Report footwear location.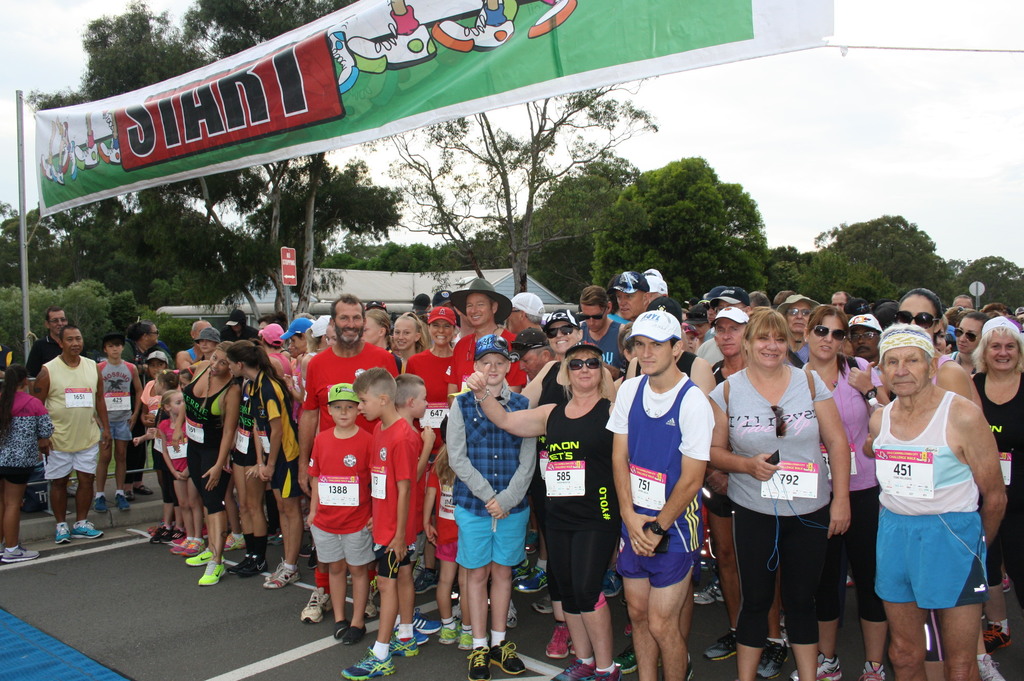
Report: (551,659,593,680).
